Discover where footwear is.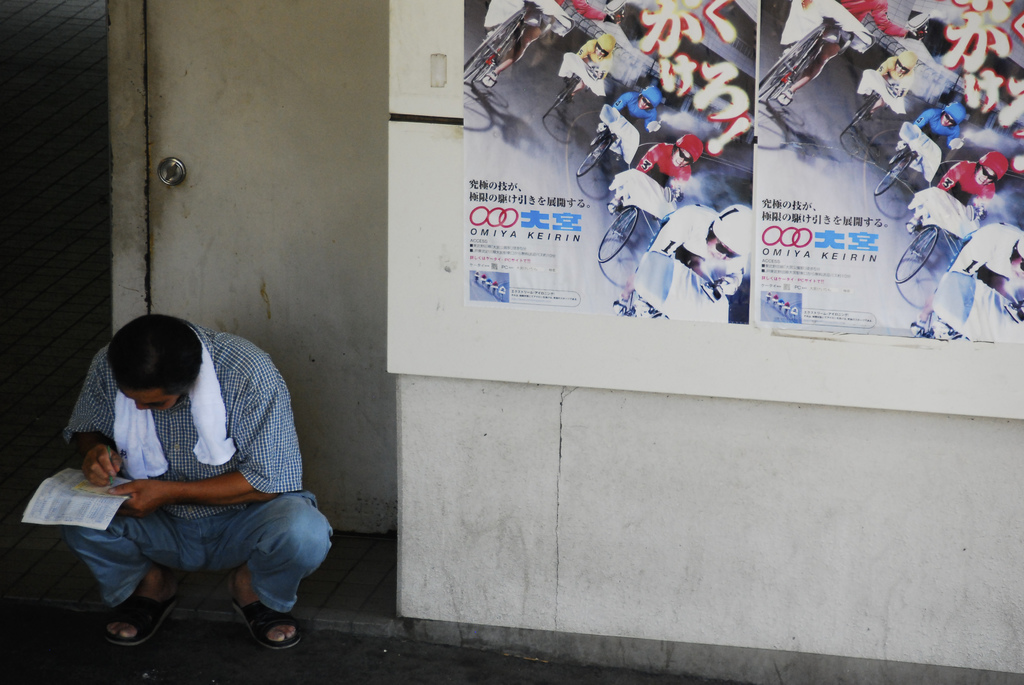
Discovered at <bbox>605, 195, 622, 214</bbox>.
